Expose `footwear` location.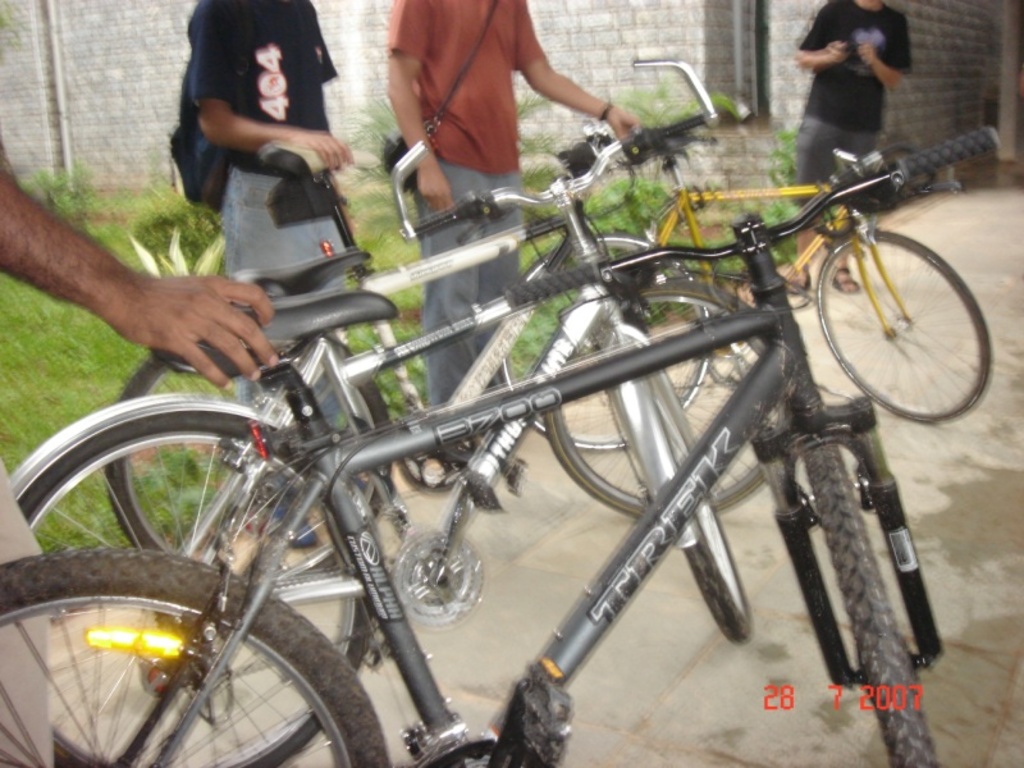
Exposed at select_region(778, 261, 813, 297).
